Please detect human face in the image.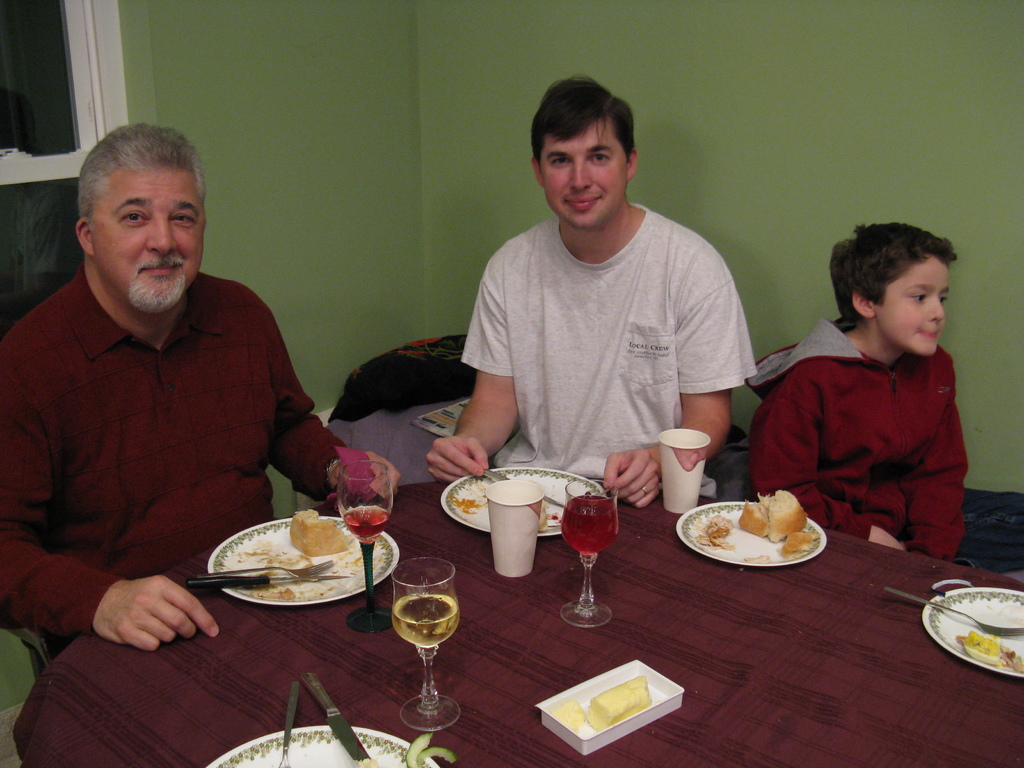
(93, 175, 207, 294).
